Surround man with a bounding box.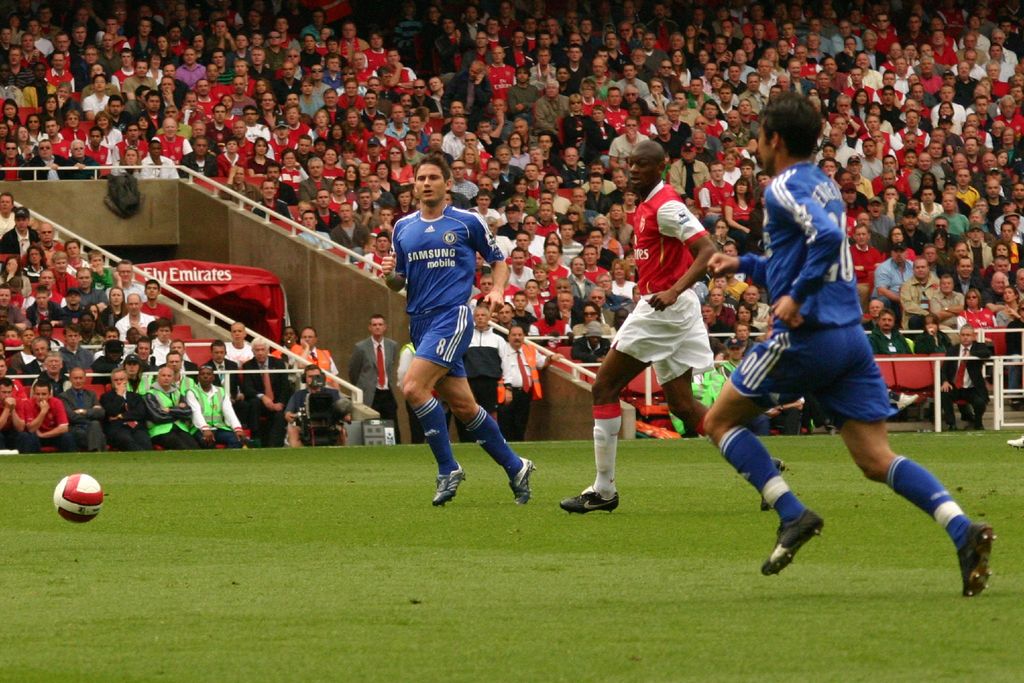
locate(575, 17, 605, 53).
